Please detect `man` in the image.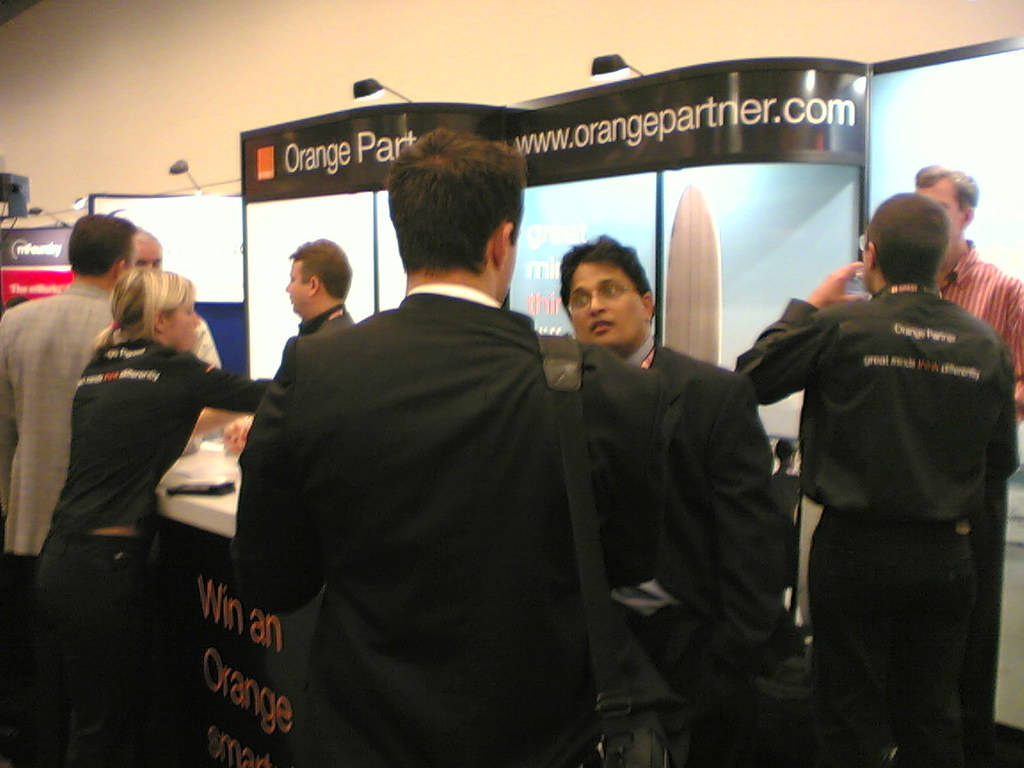
737/177/1017/747.
